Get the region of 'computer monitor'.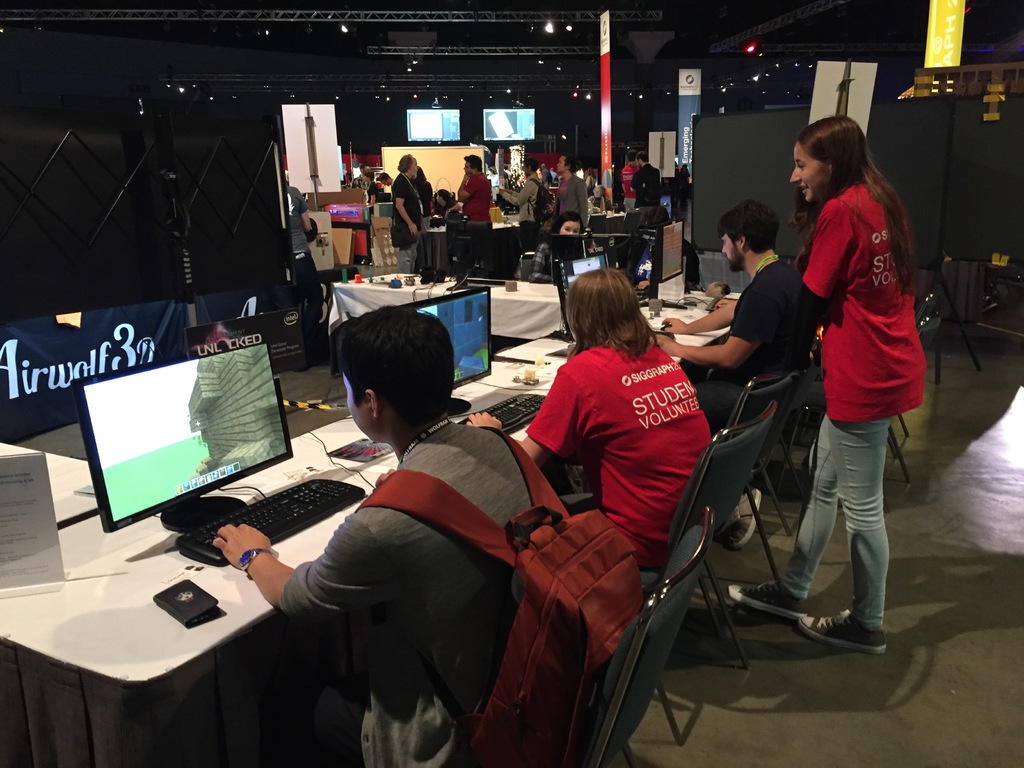
bbox=(655, 186, 677, 221).
